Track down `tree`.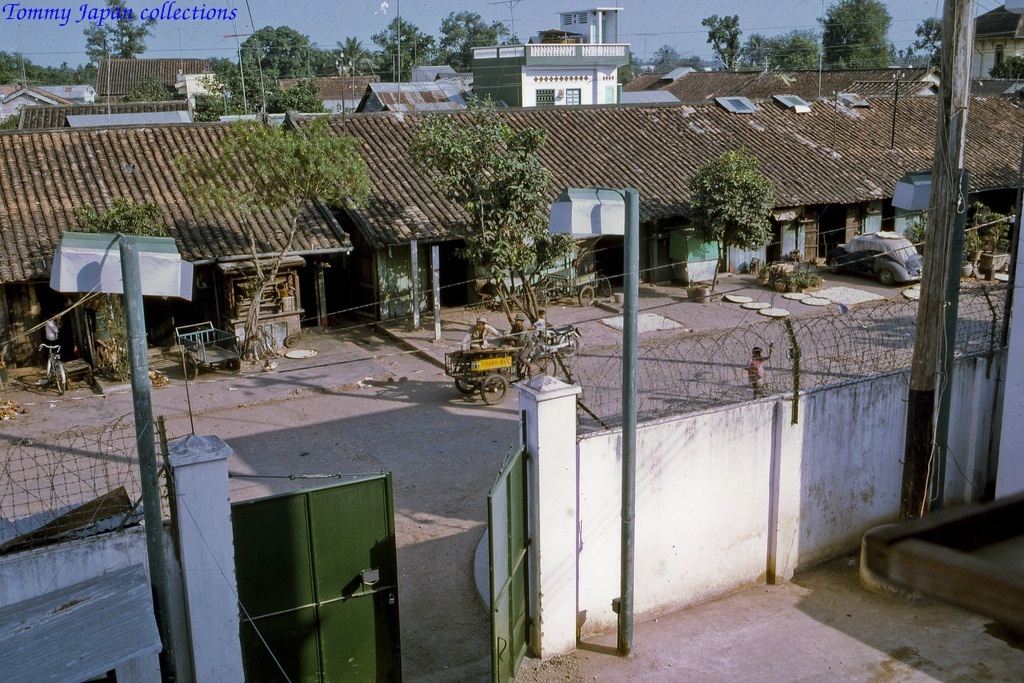
Tracked to crop(171, 124, 377, 360).
